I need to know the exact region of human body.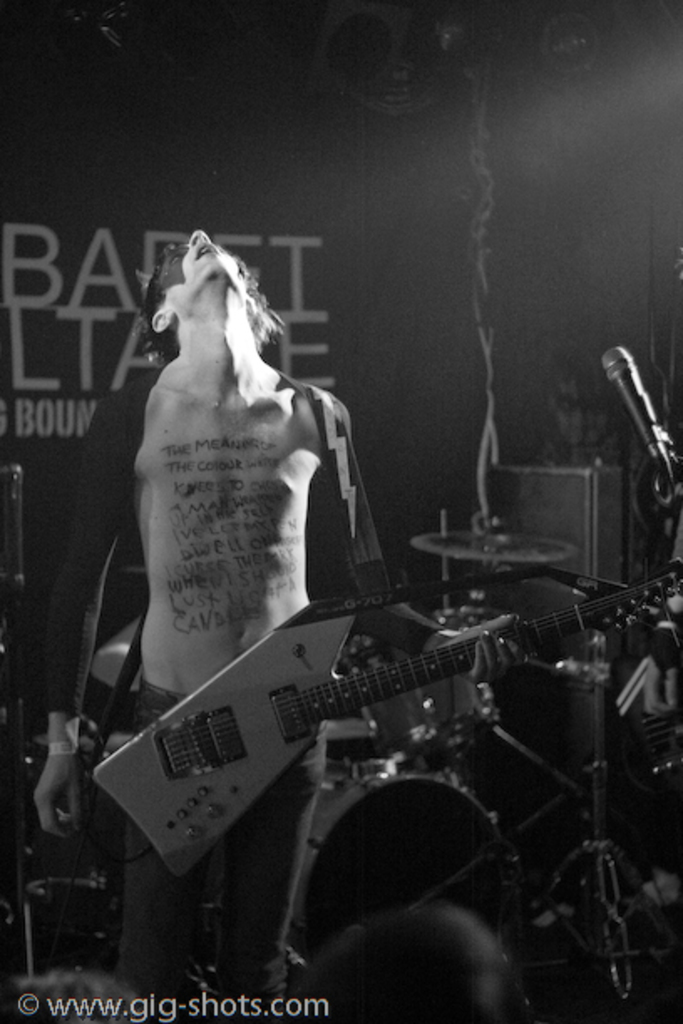
Region: [94, 214, 380, 733].
